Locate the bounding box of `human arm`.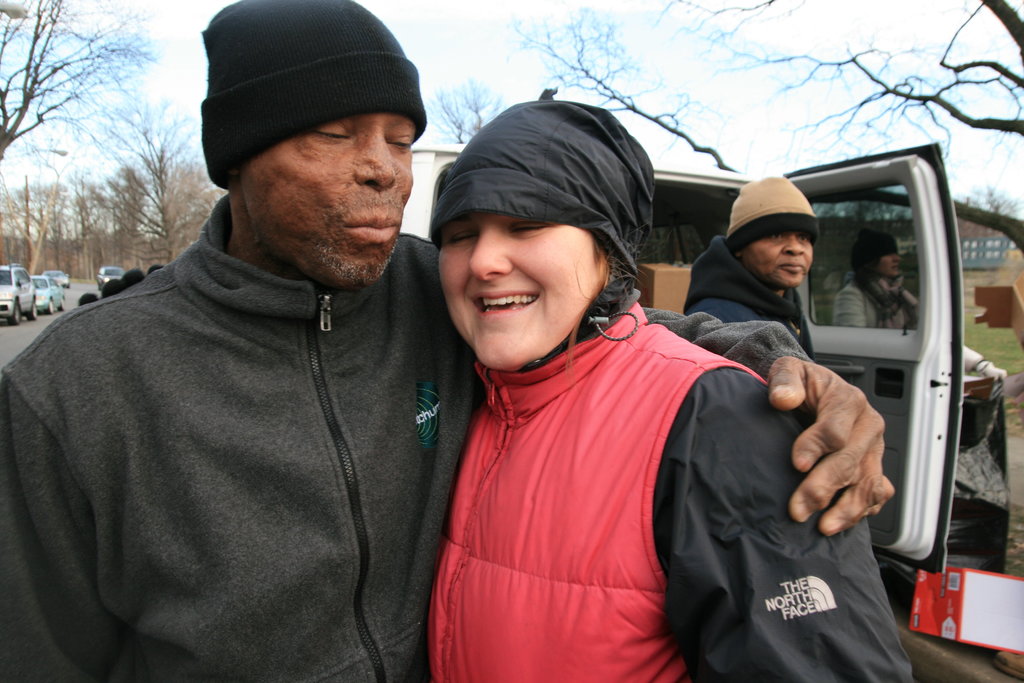
Bounding box: rect(630, 303, 893, 539).
